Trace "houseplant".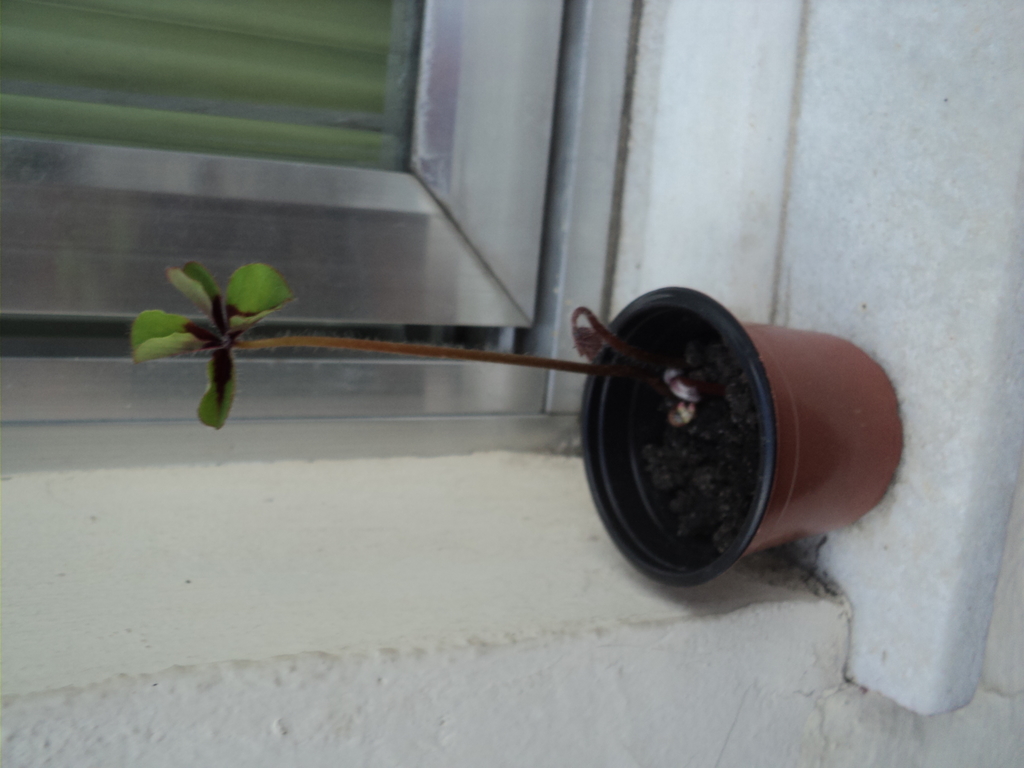
Traced to left=123, top=258, right=907, bottom=590.
